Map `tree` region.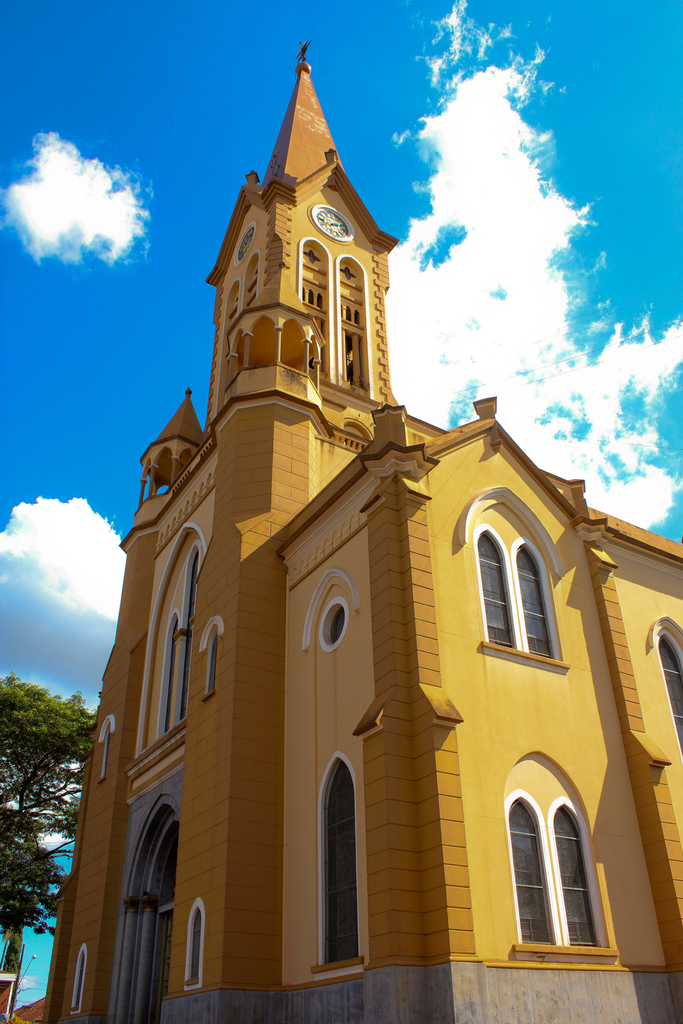
Mapped to <box>8,645,85,964</box>.
